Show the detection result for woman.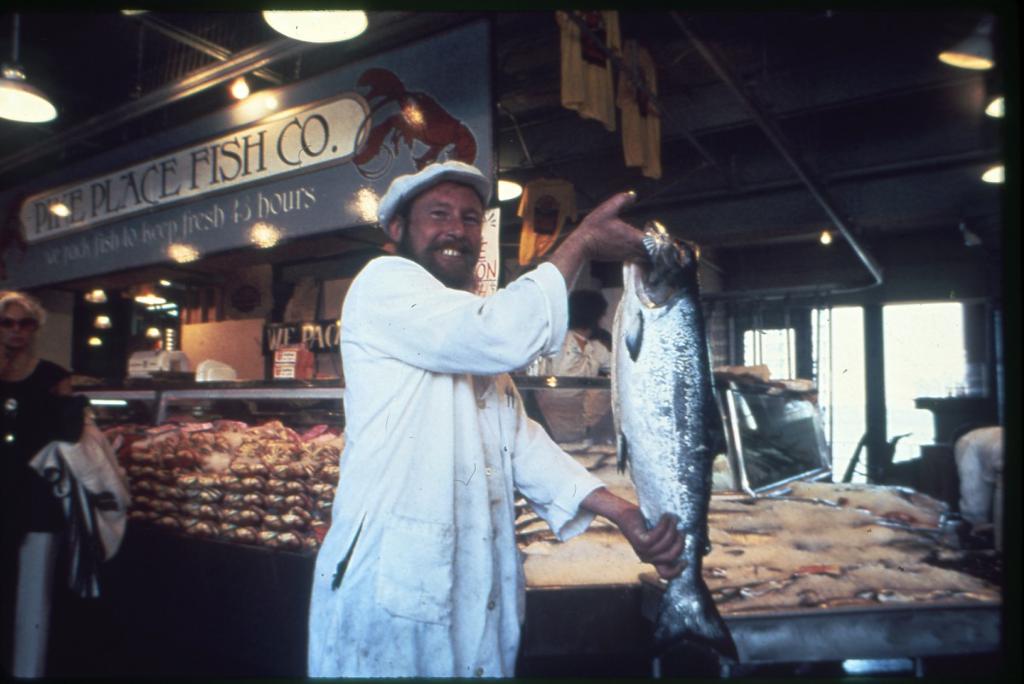
[x1=0, y1=291, x2=84, y2=679].
